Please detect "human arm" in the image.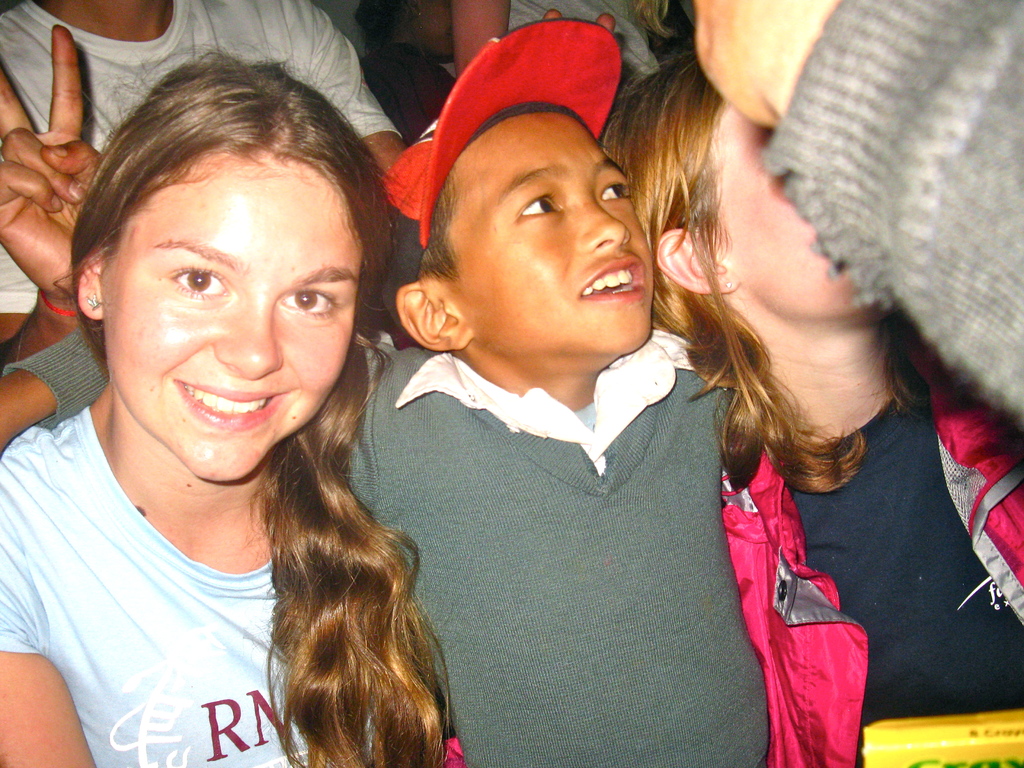
bbox(689, 0, 1023, 419).
